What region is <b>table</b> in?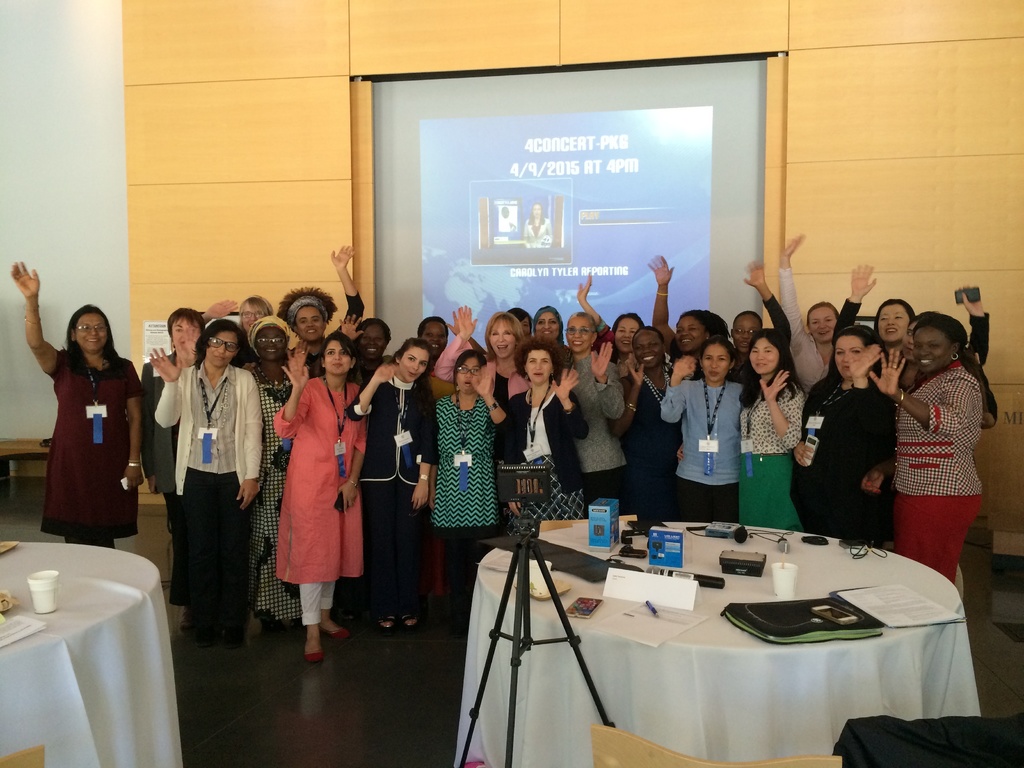
[left=509, top=518, right=970, bottom=760].
